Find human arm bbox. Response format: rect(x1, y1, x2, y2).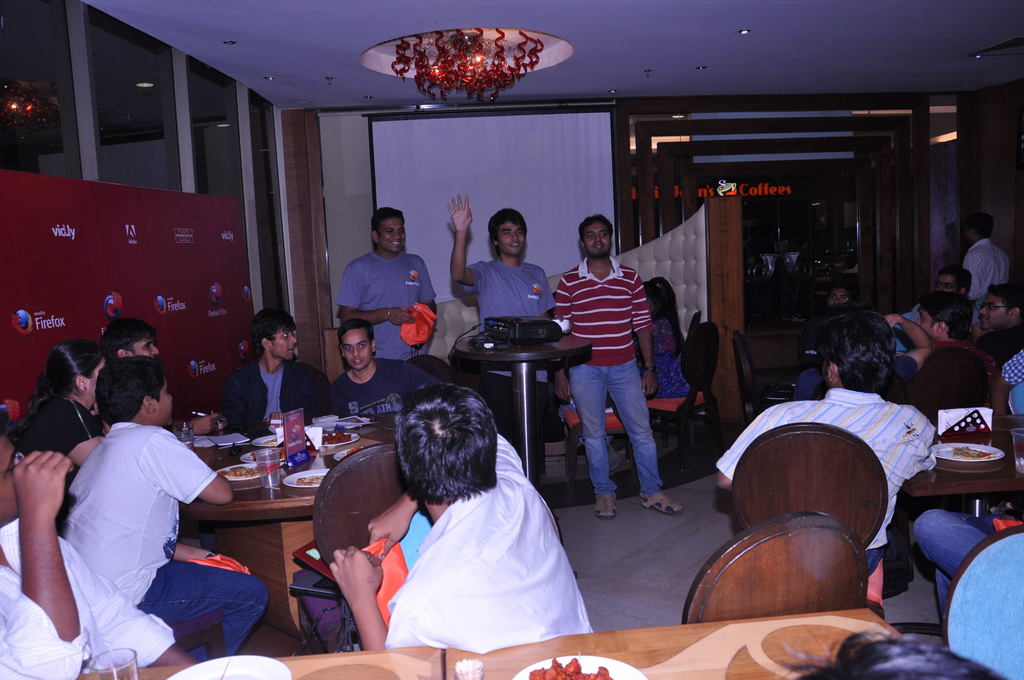
rect(972, 323, 995, 346).
